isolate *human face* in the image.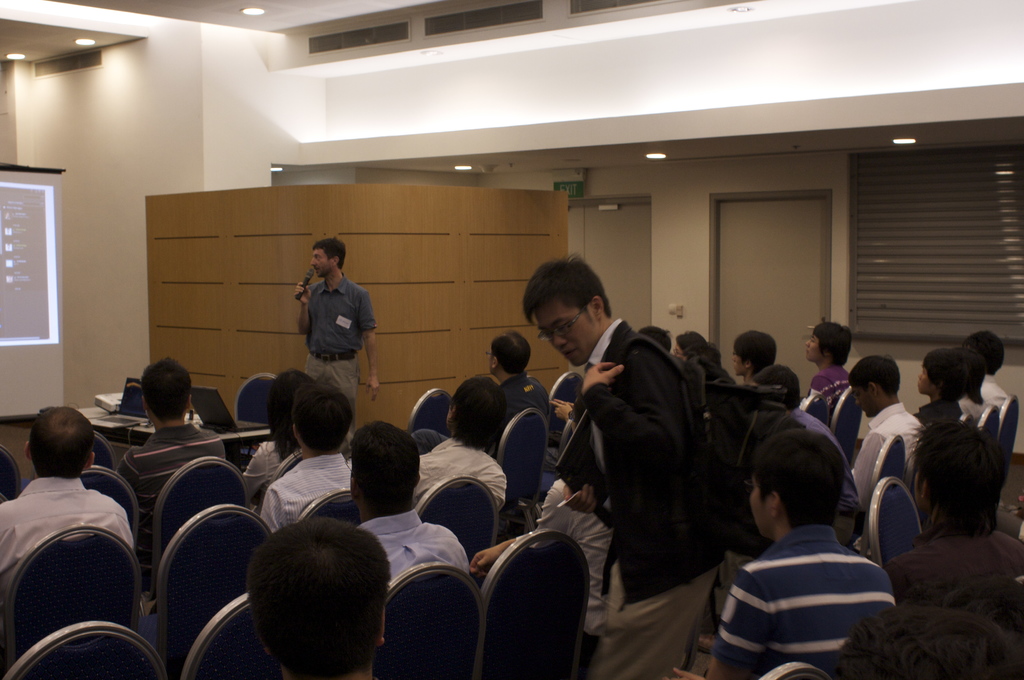
Isolated region: {"left": 535, "top": 301, "right": 595, "bottom": 368}.
